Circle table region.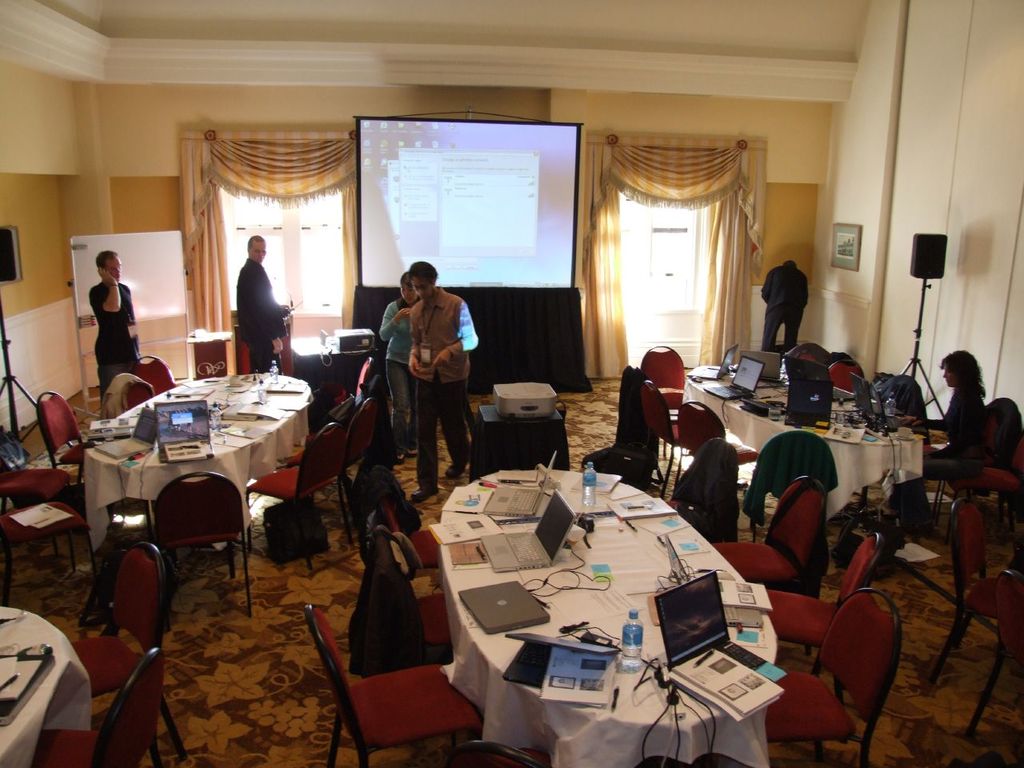
Region: (x1=438, y1=466, x2=782, y2=767).
